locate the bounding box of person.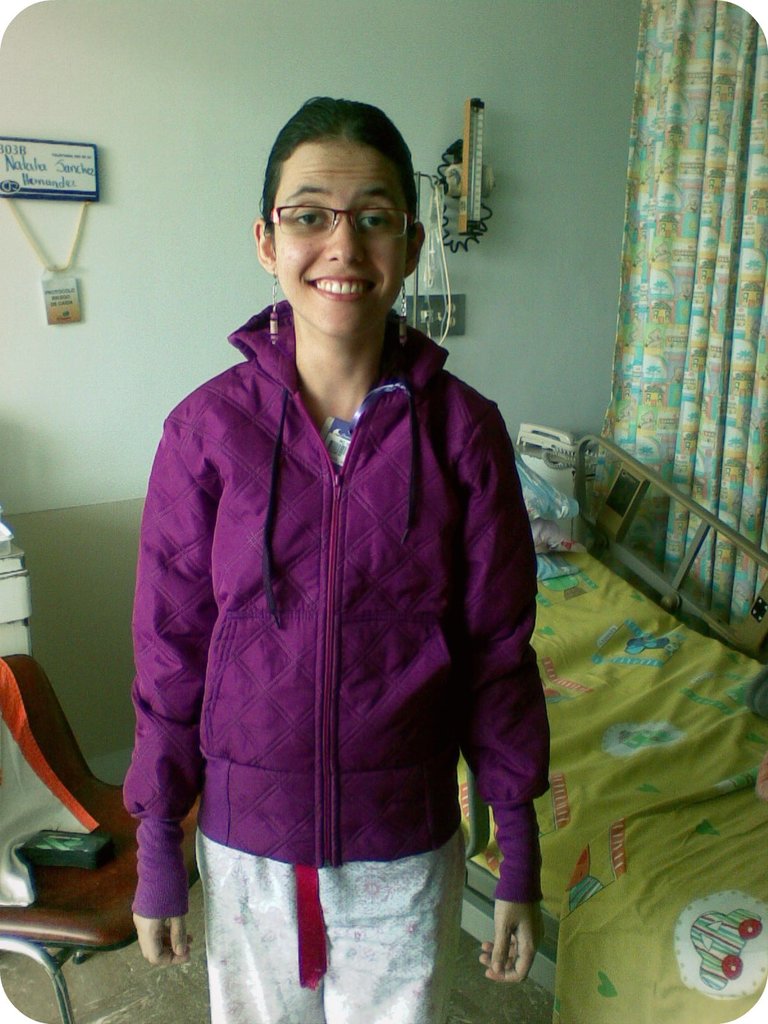
Bounding box: l=128, t=99, r=573, b=1016.
